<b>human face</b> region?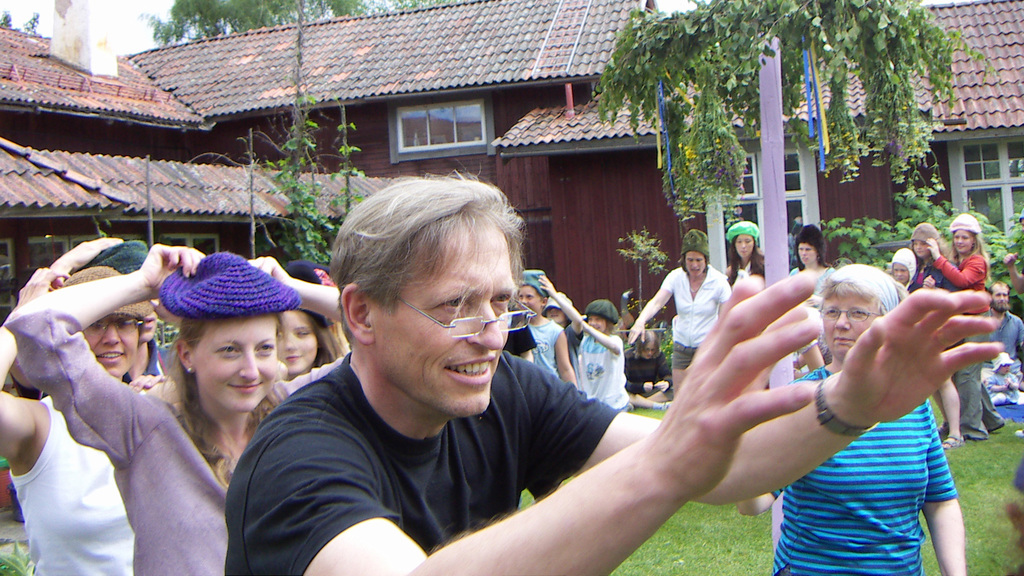
detection(913, 241, 929, 257)
